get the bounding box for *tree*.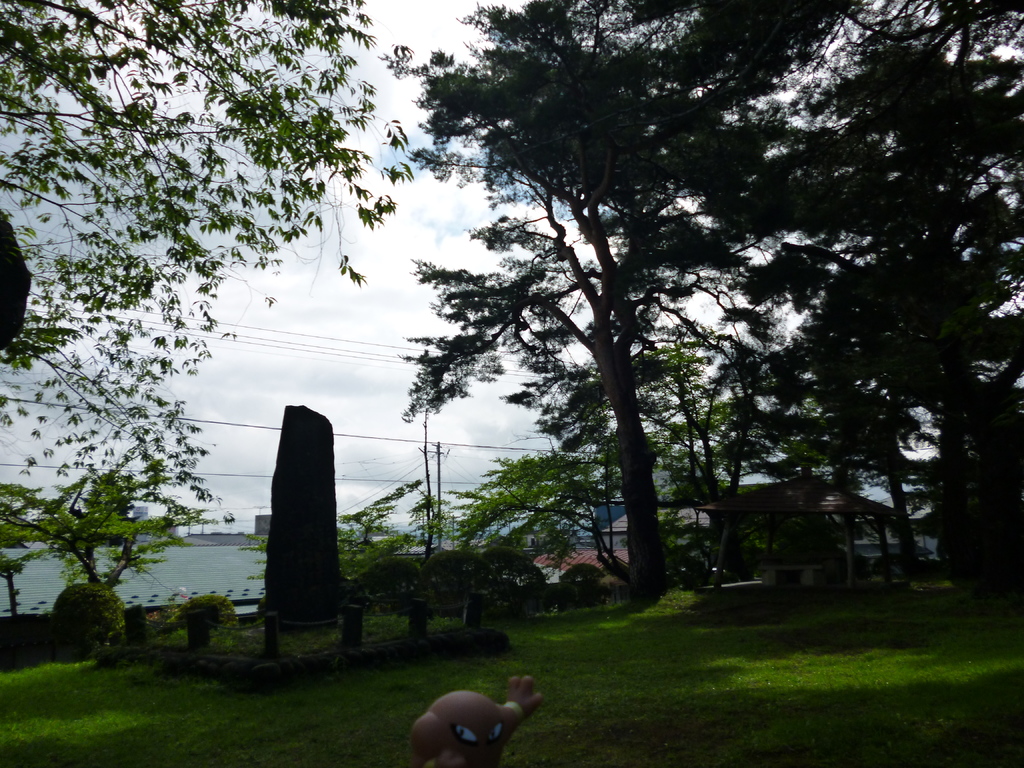
l=636, t=0, r=1023, b=616.
